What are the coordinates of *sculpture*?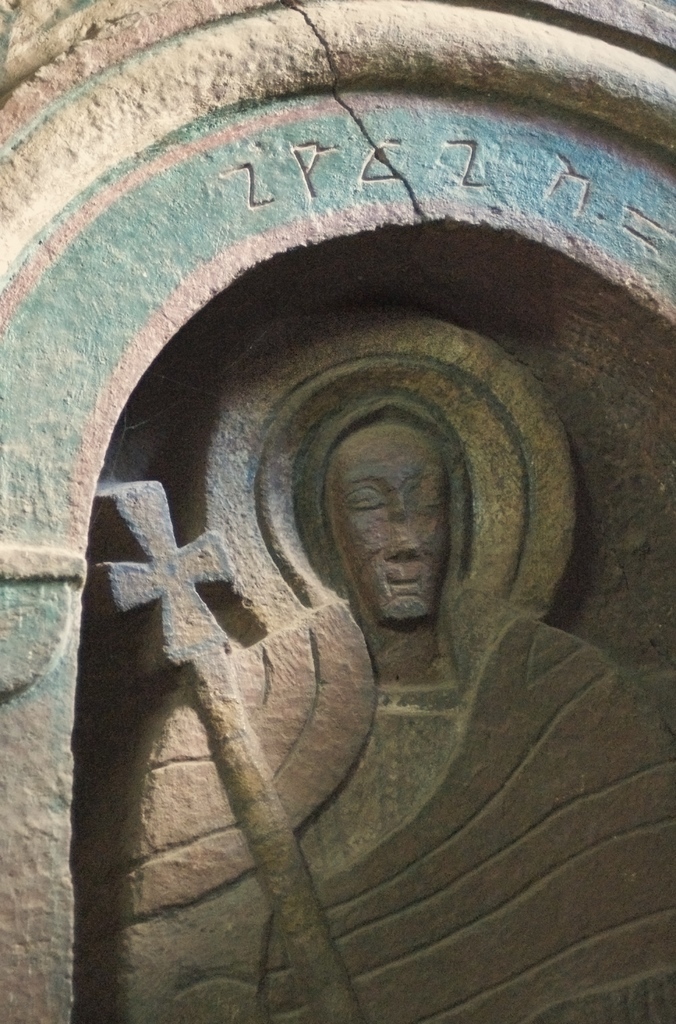
rect(48, 280, 675, 1018).
